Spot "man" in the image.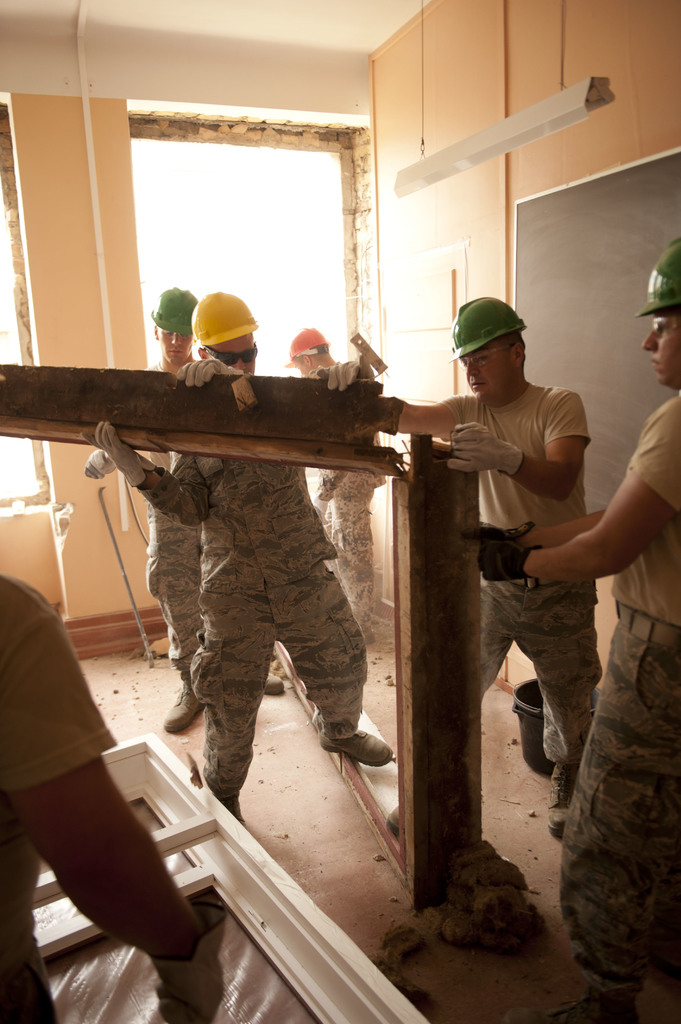
"man" found at locate(387, 294, 604, 838).
